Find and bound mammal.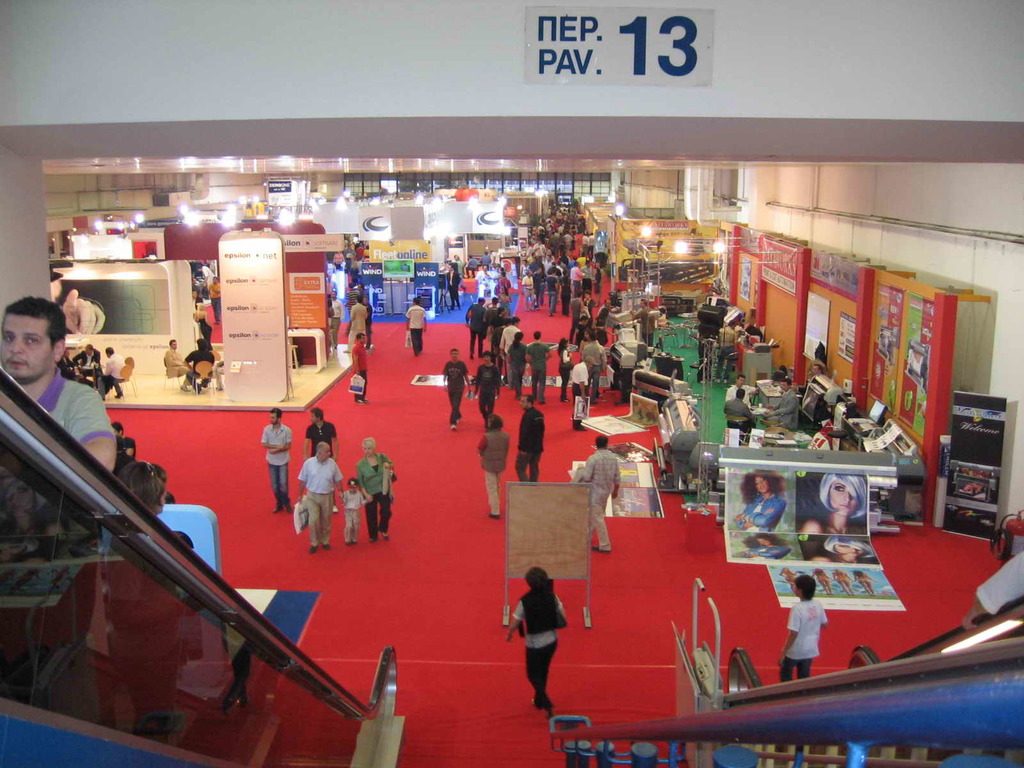
Bound: box(404, 296, 430, 355).
